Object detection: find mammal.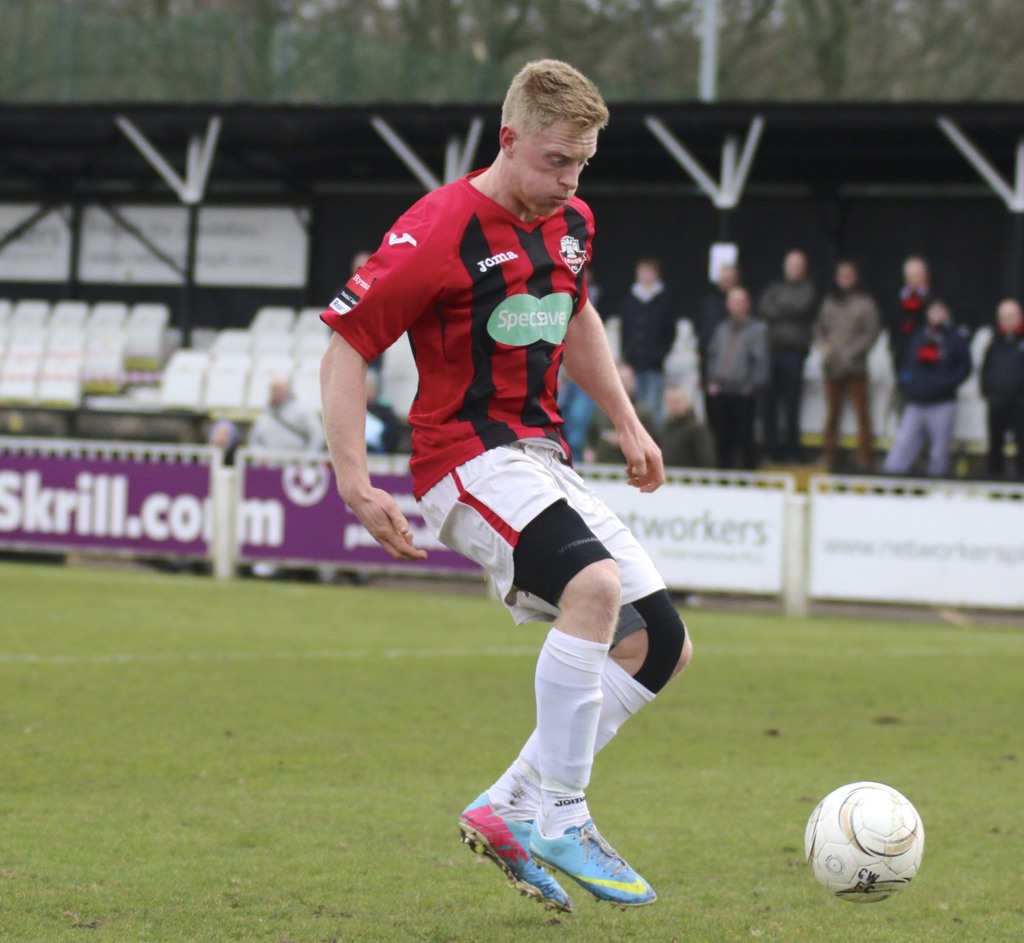
x1=339 y1=150 x2=690 y2=942.
